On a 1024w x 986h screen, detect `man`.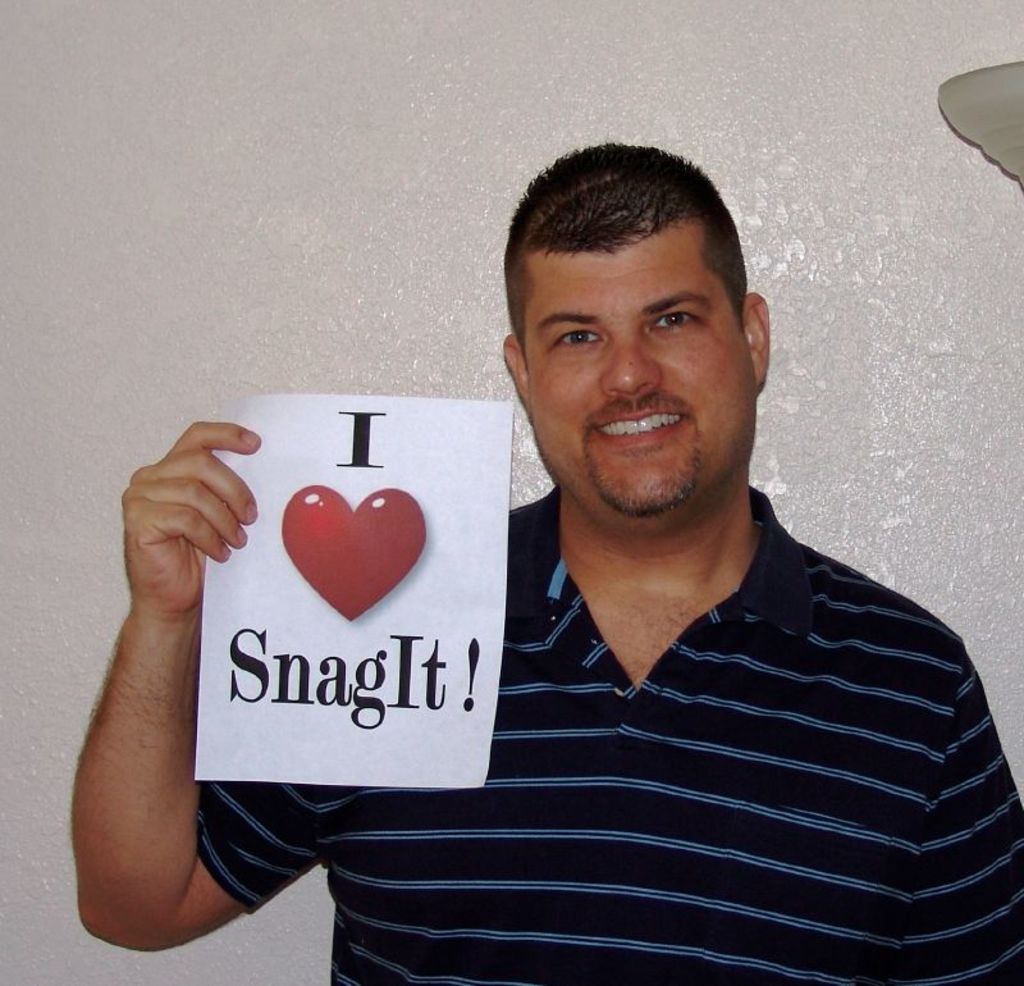
box(74, 146, 1023, 985).
